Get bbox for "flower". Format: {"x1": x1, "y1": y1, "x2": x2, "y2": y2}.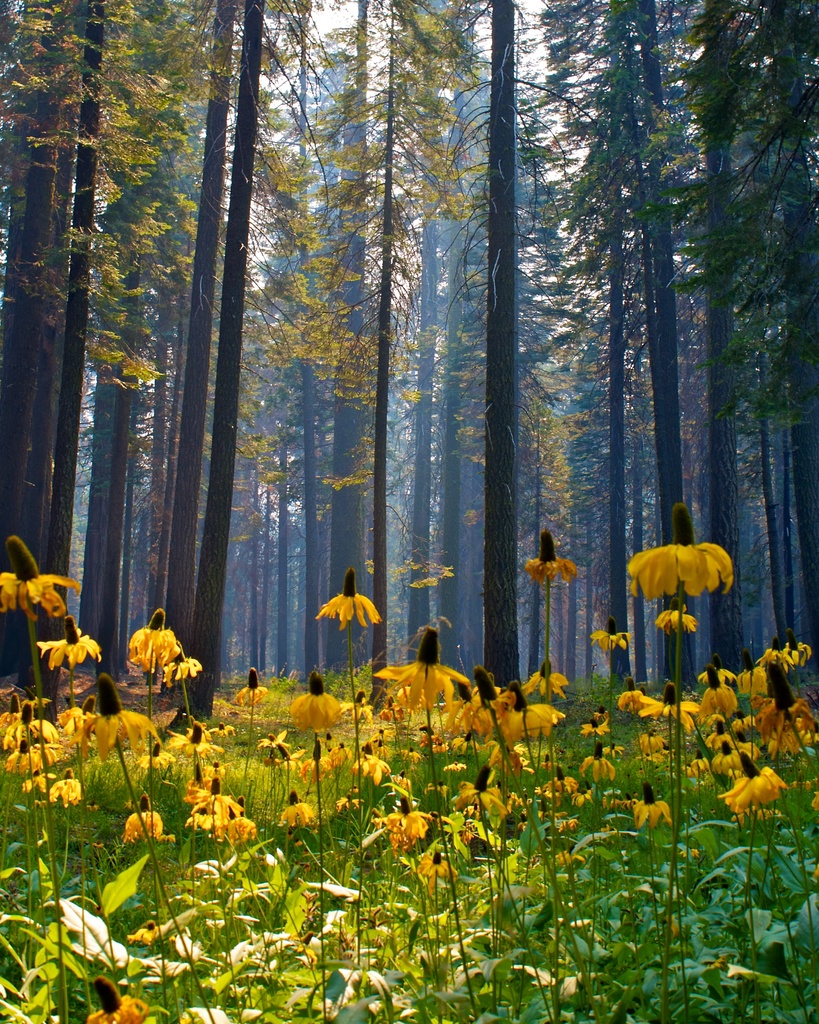
{"x1": 231, "y1": 666, "x2": 264, "y2": 708}.
